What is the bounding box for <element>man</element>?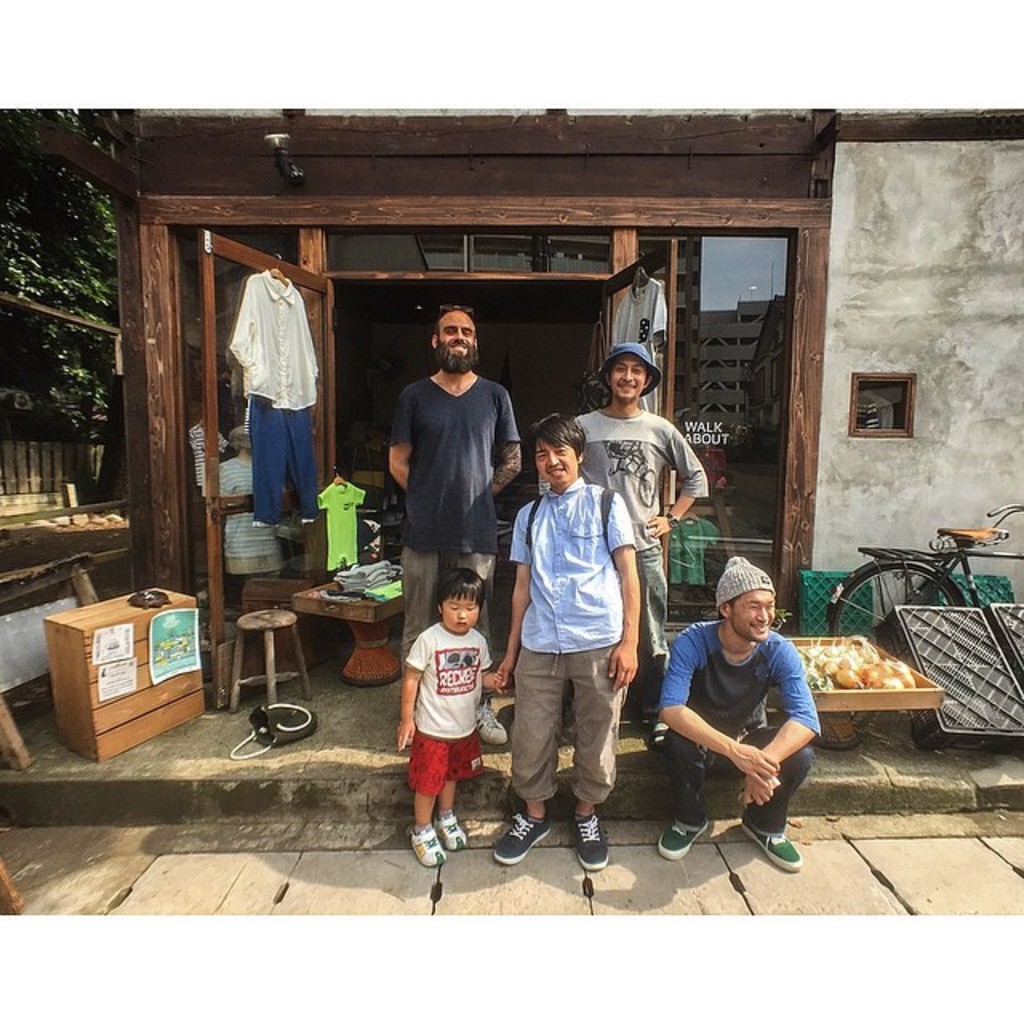
box(382, 301, 514, 744).
